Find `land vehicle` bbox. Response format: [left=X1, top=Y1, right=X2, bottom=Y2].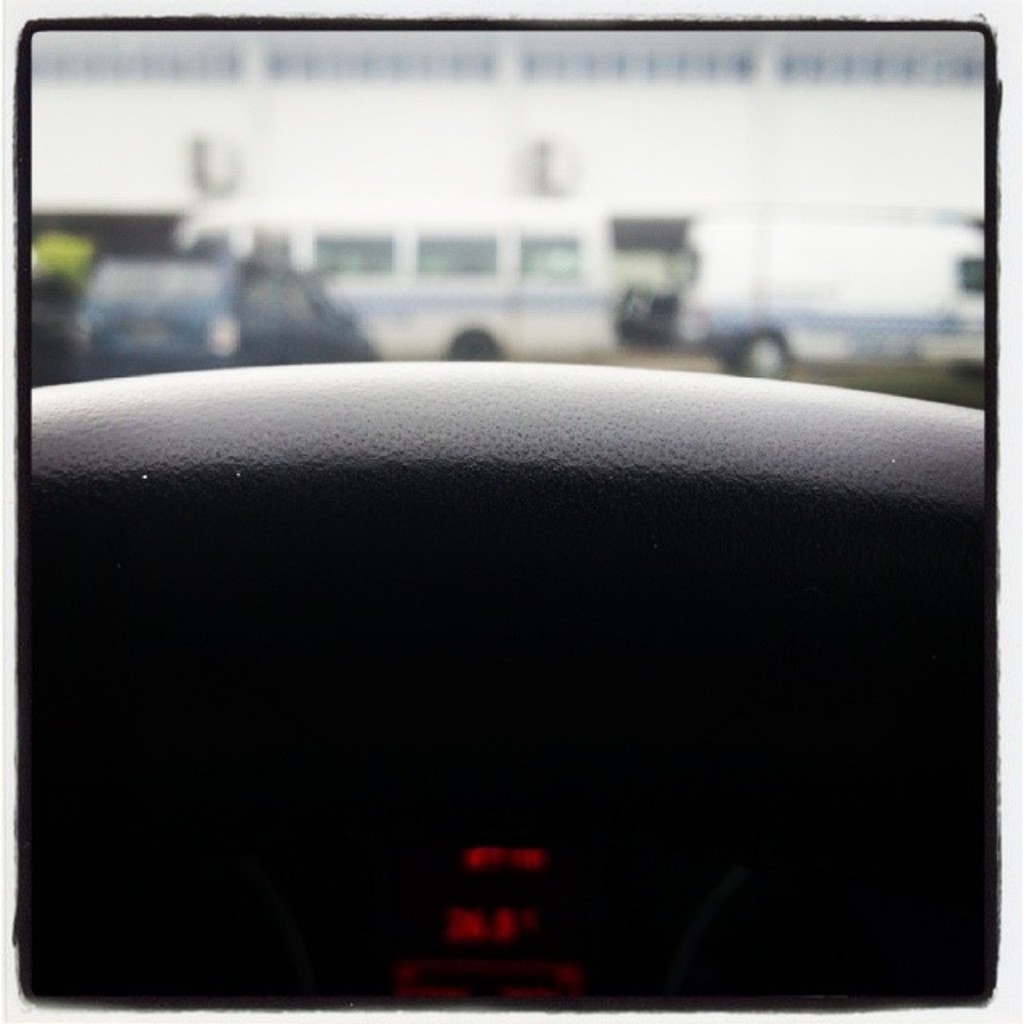
[left=168, top=189, right=626, bottom=365].
